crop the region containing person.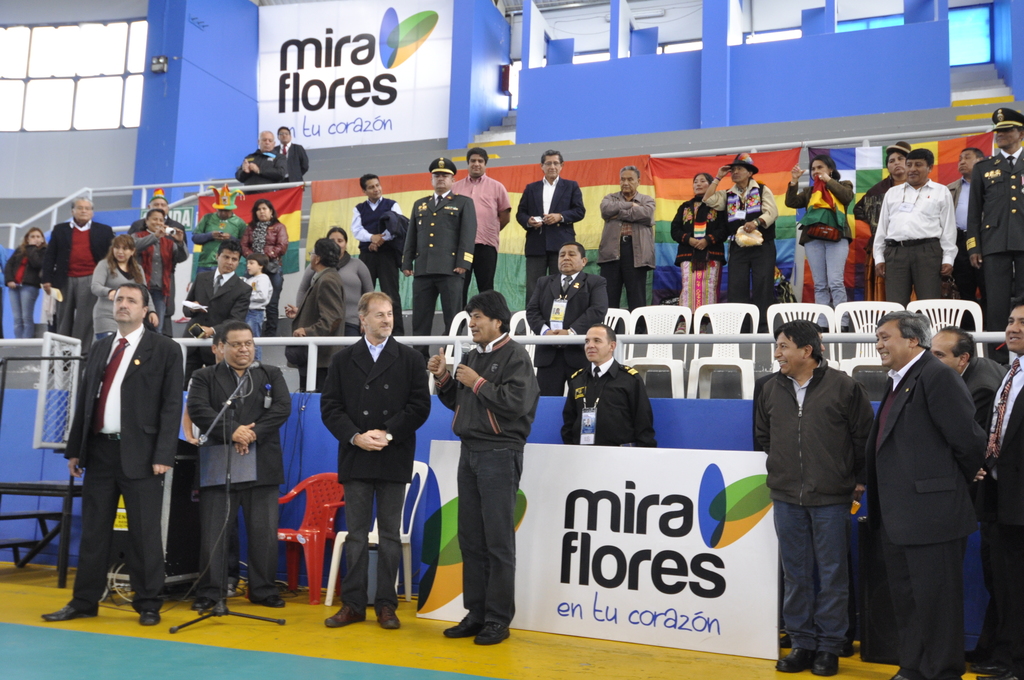
Crop region: <region>275, 134, 301, 175</region>.
